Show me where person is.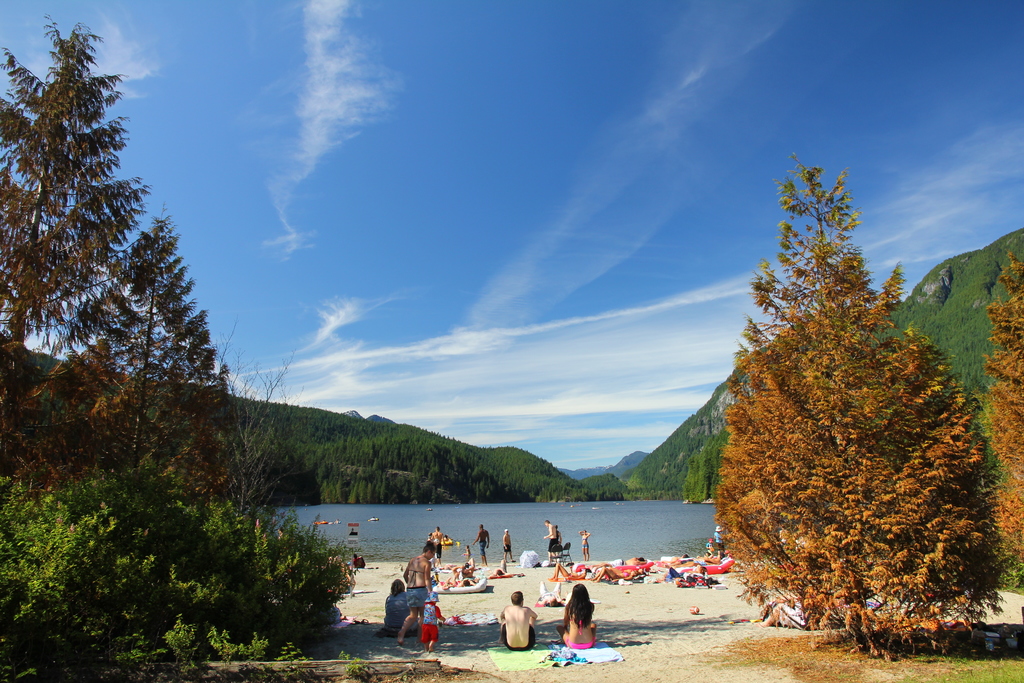
person is at l=596, t=568, r=644, b=582.
